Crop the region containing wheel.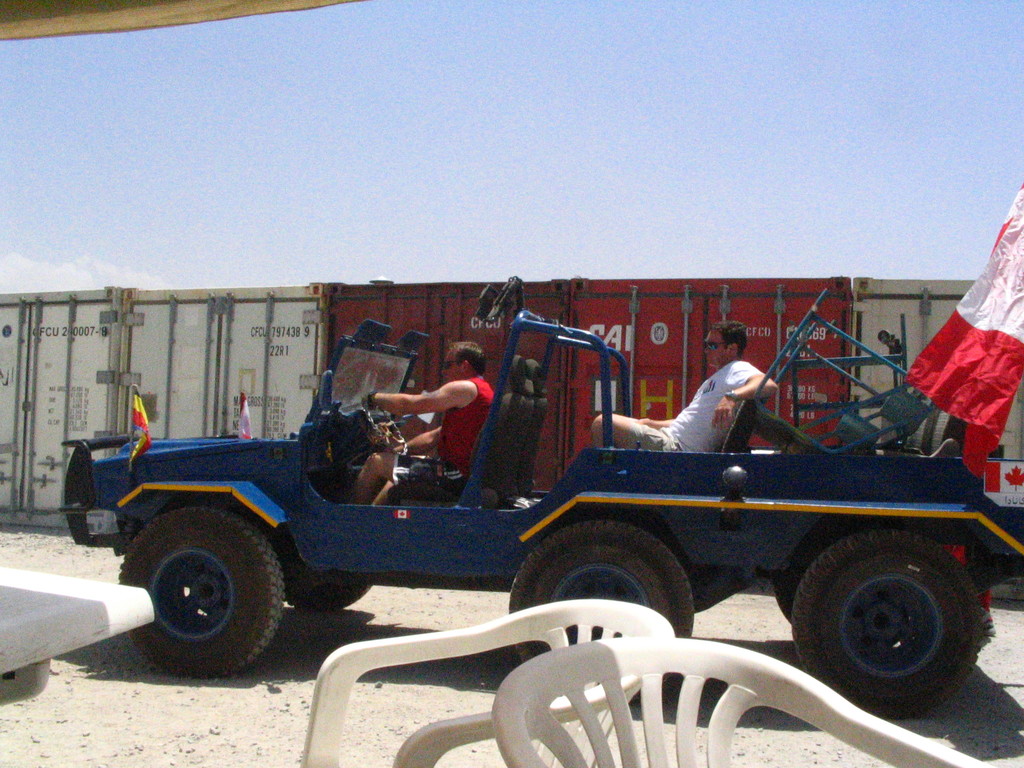
Crop region: 789,534,985,707.
